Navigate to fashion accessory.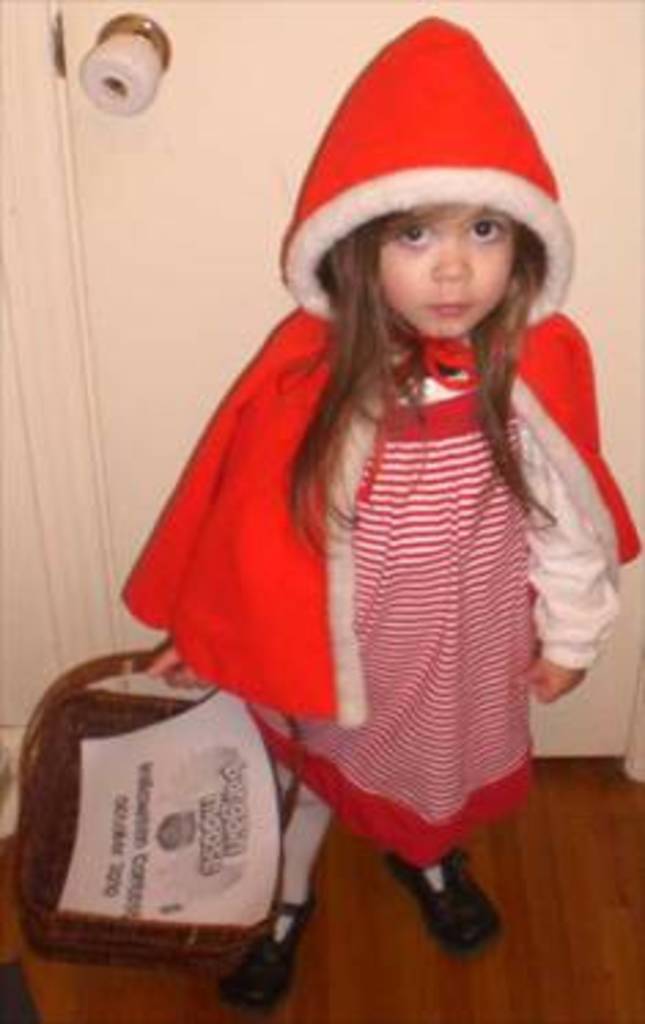
Navigation target: (left=272, top=752, right=332, bottom=944).
